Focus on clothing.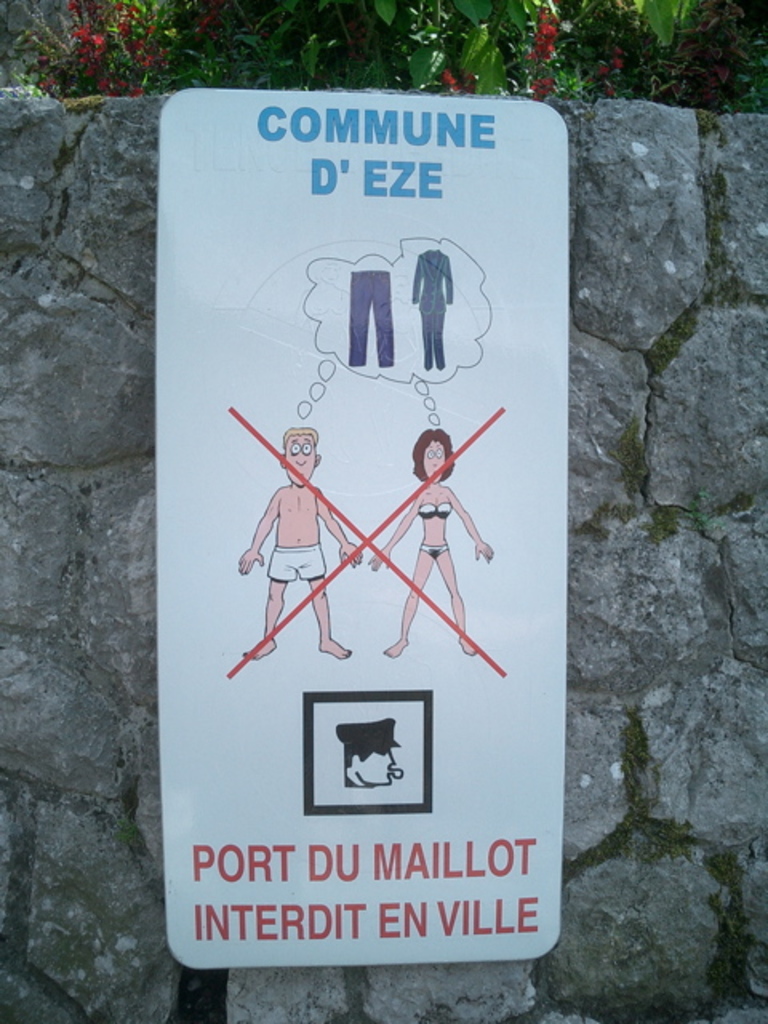
Focused at [x1=413, y1=248, x2=454, y2=370].
